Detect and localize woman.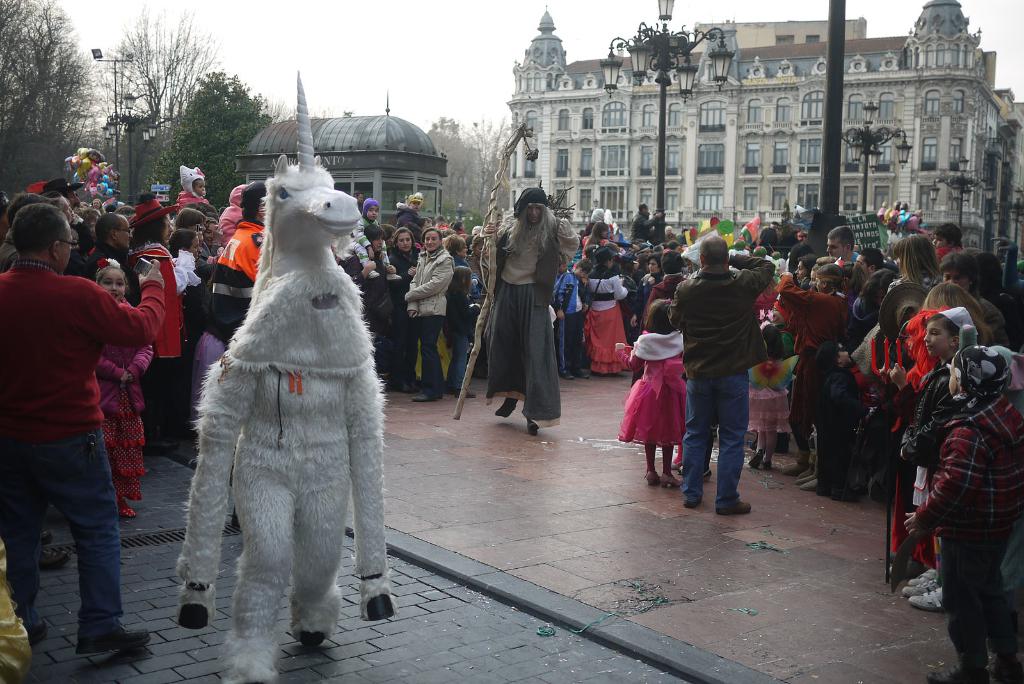
Localized at 484, 204, 581, 413.
